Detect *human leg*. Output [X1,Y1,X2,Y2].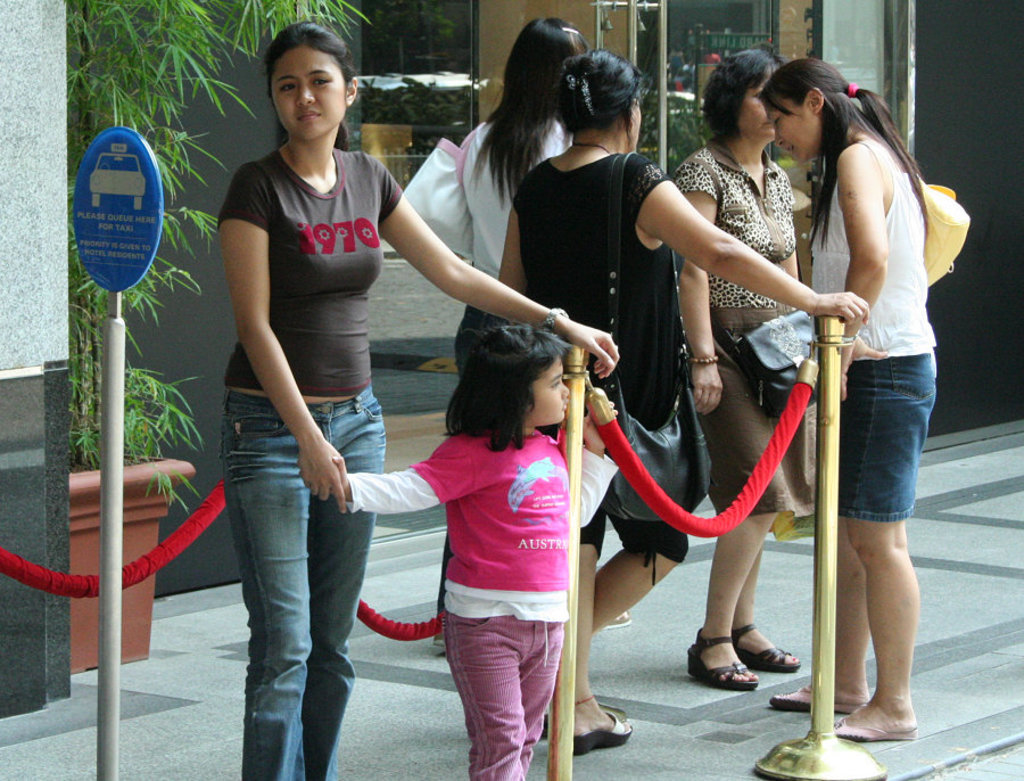
[768,520,875,709].
